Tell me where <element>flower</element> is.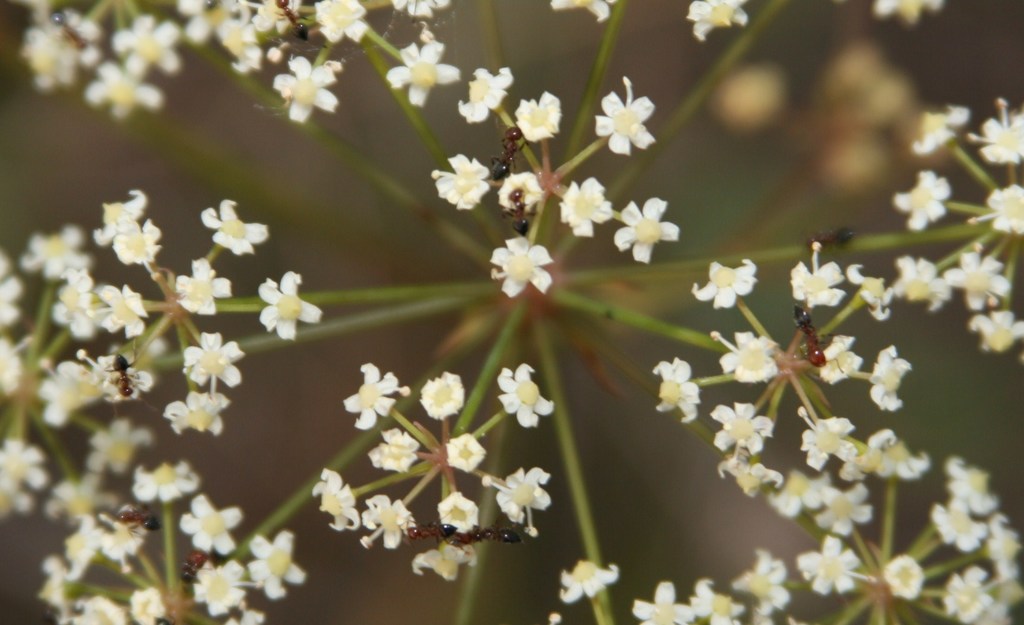
<element>flower</element> is at [315, 0, 372, 42].
